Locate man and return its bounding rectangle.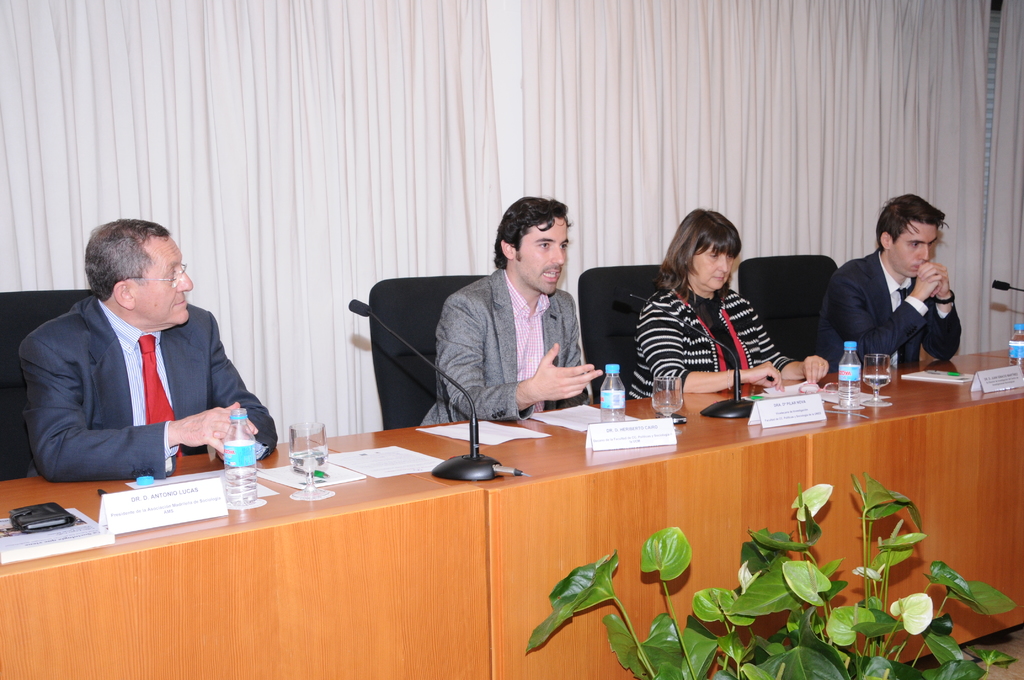
{"left": 422, "top": 198, "right": 604, "bottom": 428}.
